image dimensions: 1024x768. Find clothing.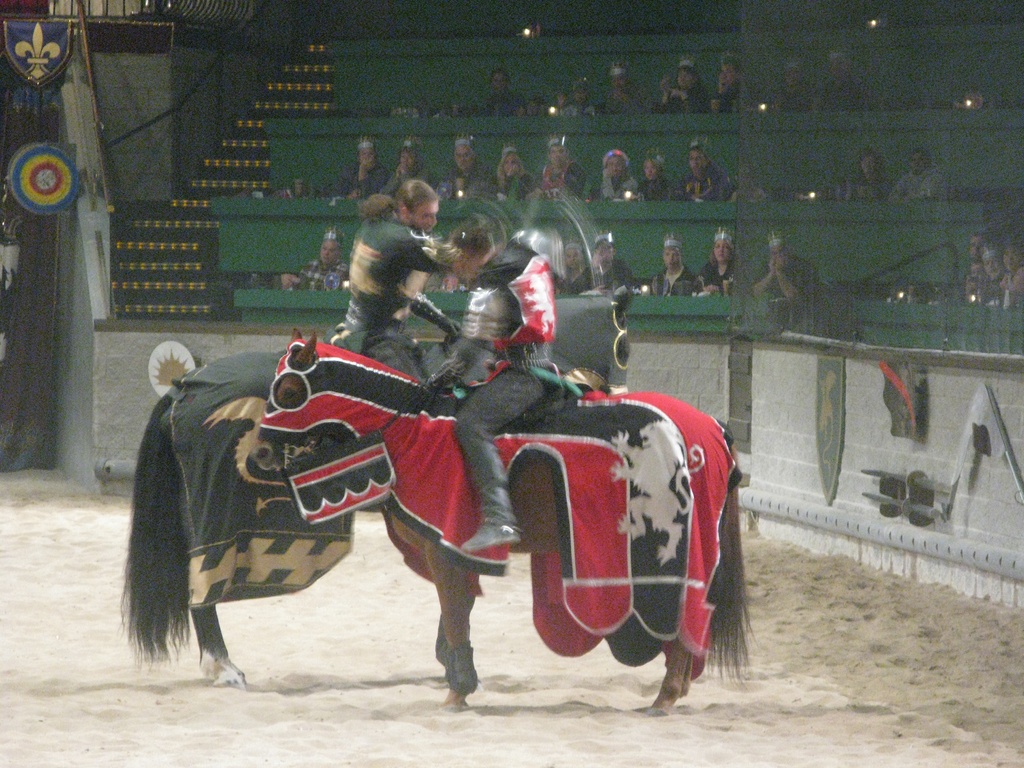
335/214/430/394.
